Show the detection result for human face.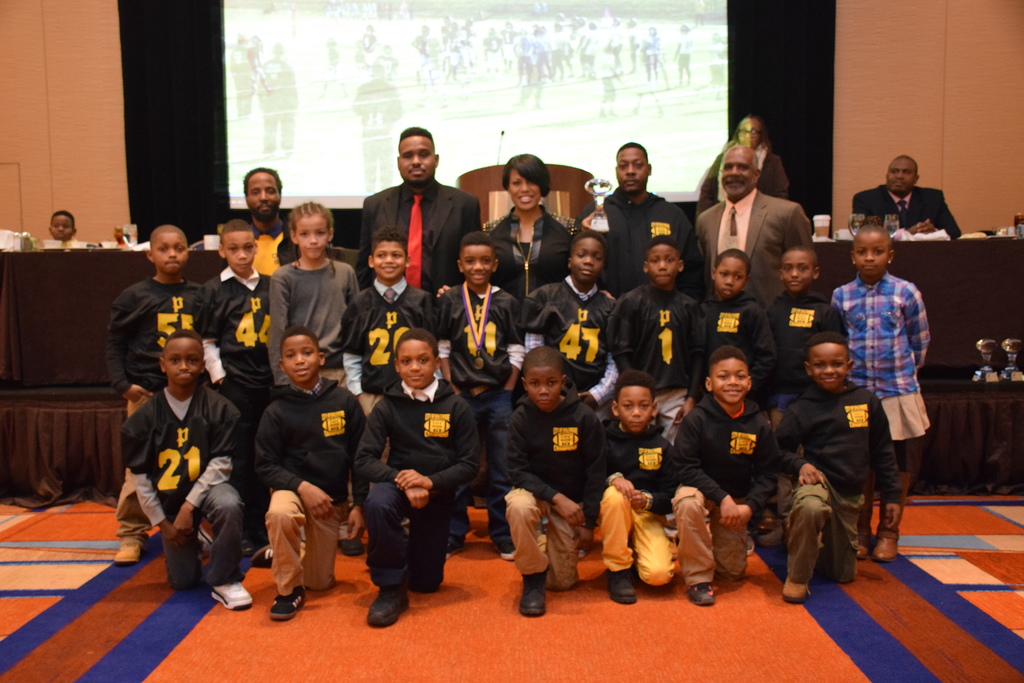
614,147,648,194.
